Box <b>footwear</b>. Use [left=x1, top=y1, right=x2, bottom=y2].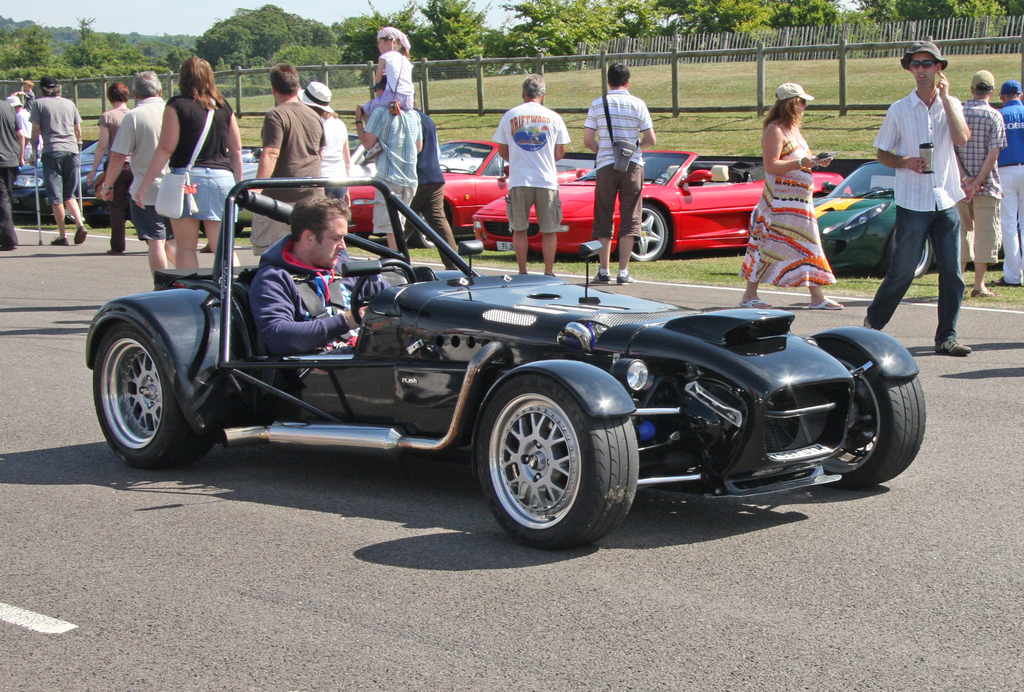
[left=972, top=284, right=999, bottom=298].
